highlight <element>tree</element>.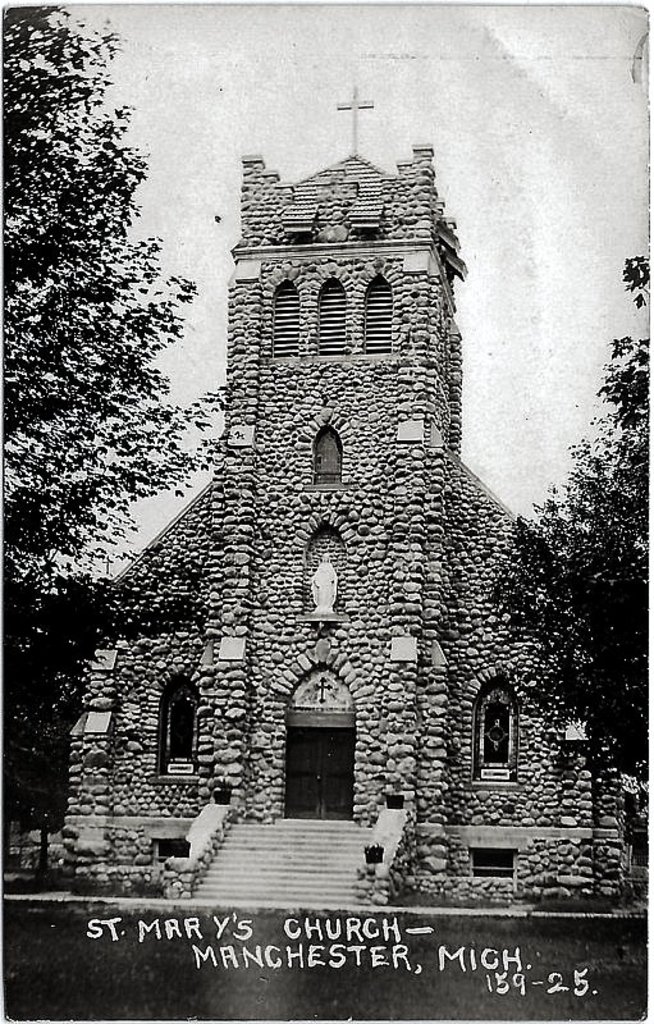
Highlighted region: [497, 260, 653, 831].
